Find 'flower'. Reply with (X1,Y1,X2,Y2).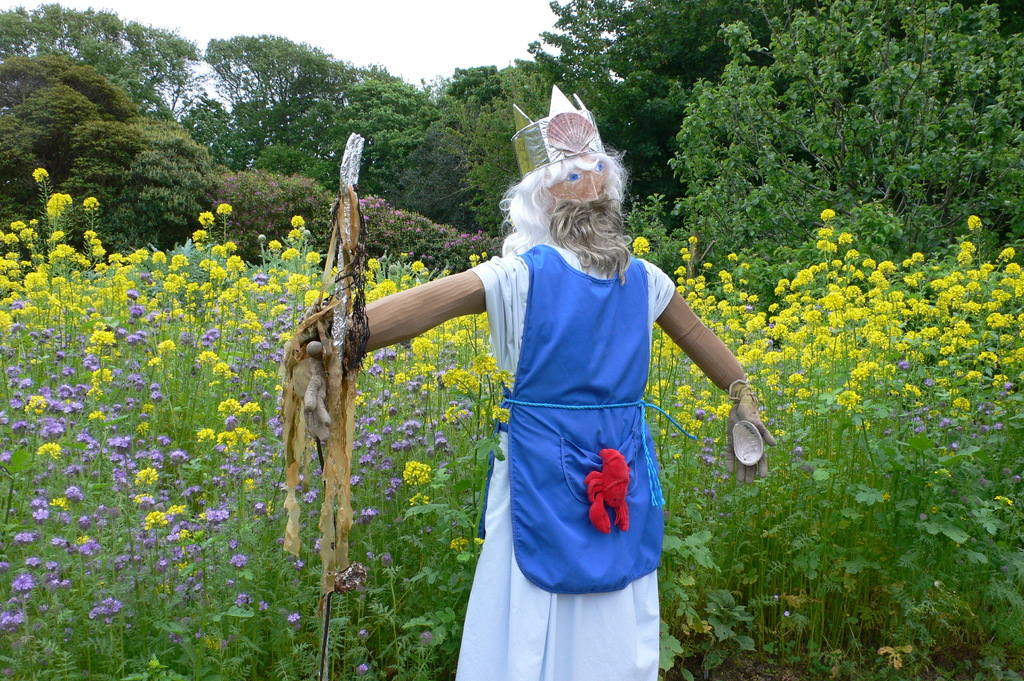
(480,251,490,263).
